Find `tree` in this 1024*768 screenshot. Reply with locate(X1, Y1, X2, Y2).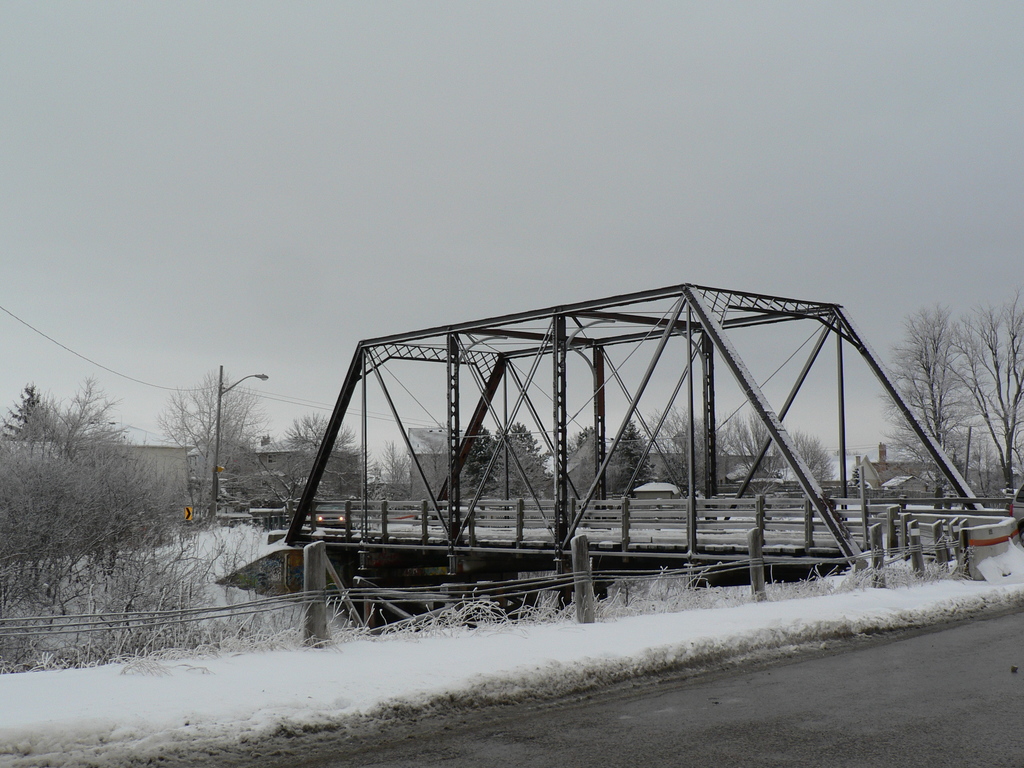
locate(957, 291, 1023, 486).
